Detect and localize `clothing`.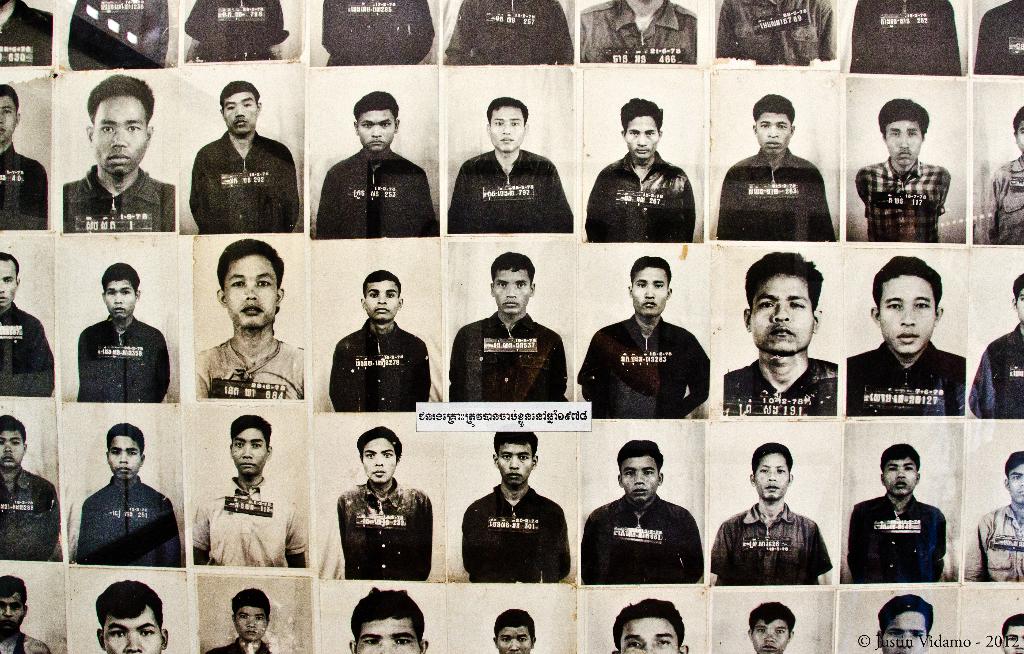
Localized at x1=202, y1=633, x2=271, y2=653.
